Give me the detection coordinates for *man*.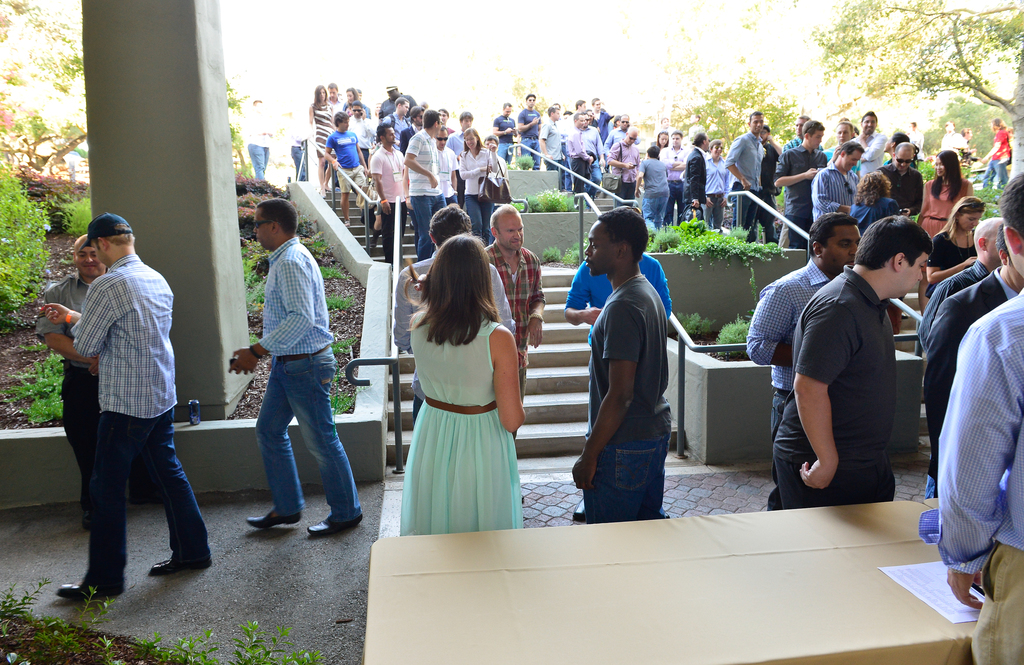
bbox=(749, 213, 895, 512).
